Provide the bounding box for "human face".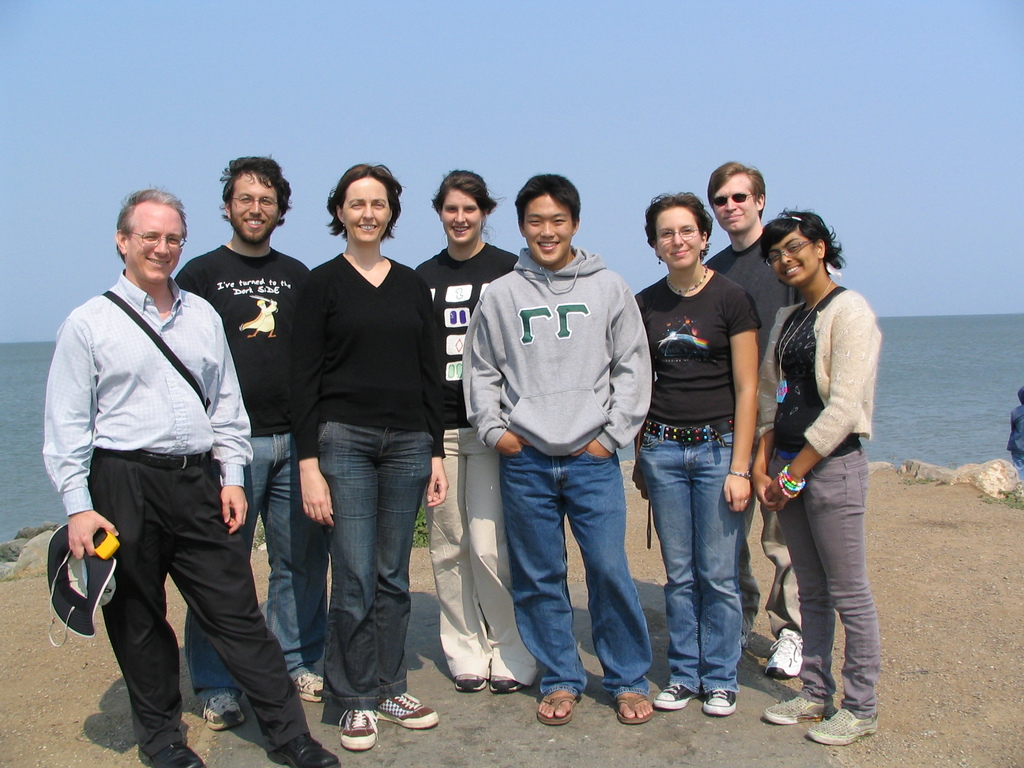
x1=712 y1=169 x2=756 y2=232.
